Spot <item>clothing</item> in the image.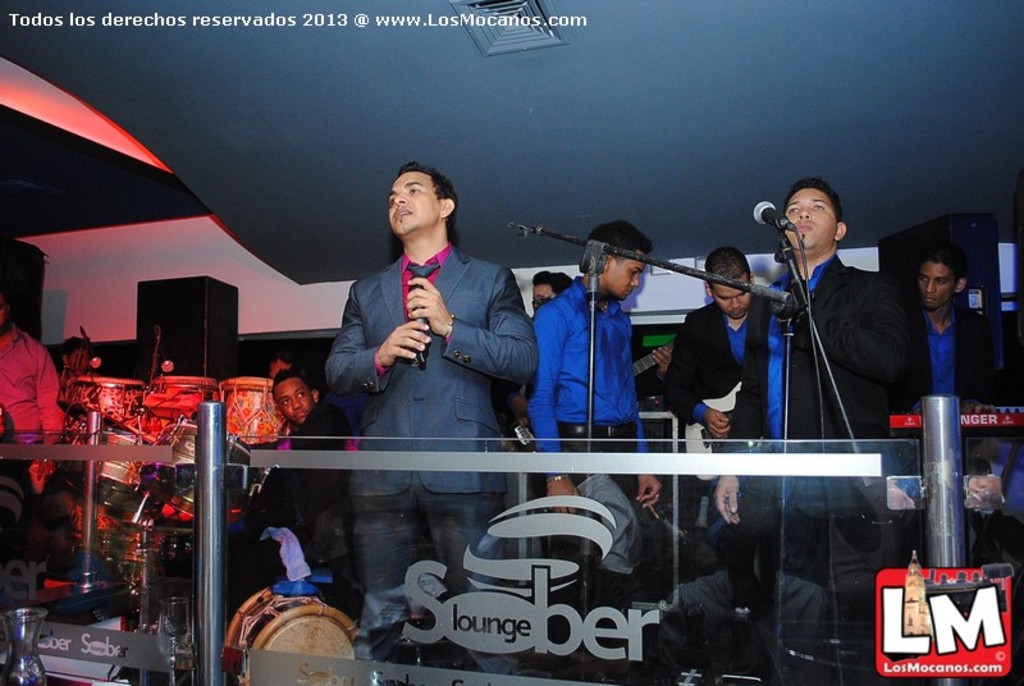
<item>clothing</item> found at (left=321, top=242, right=550, bottom=666).
